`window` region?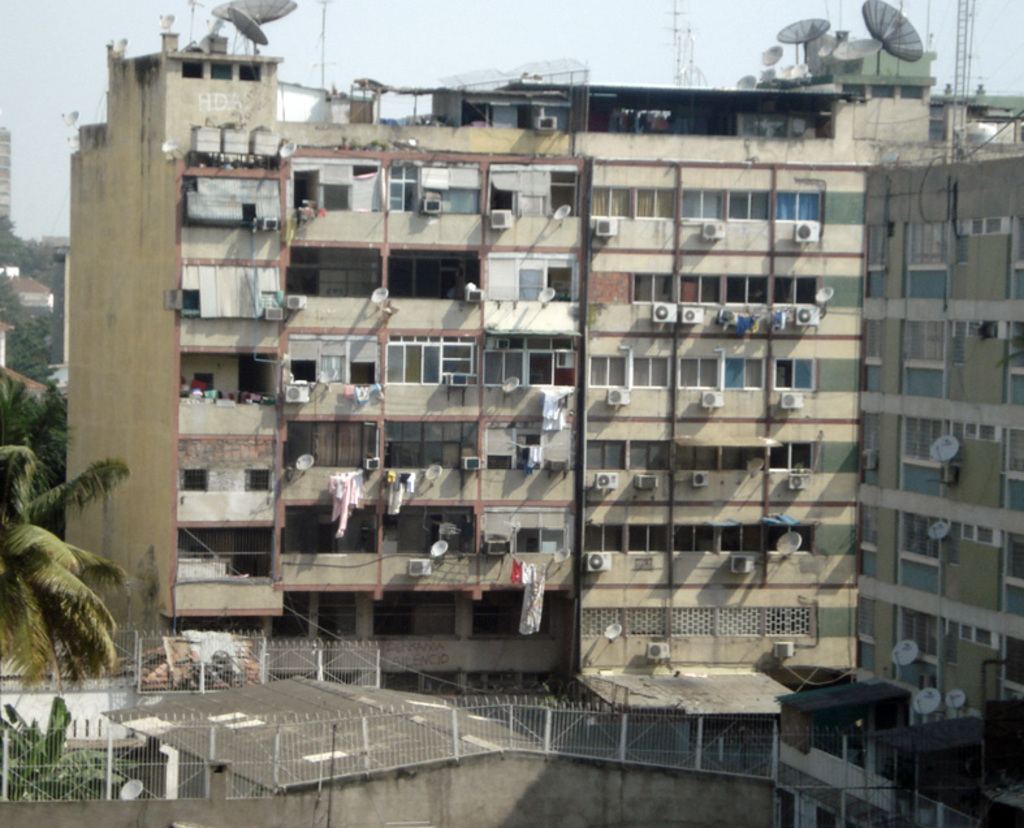
rect(857, 414, 883, 458)
